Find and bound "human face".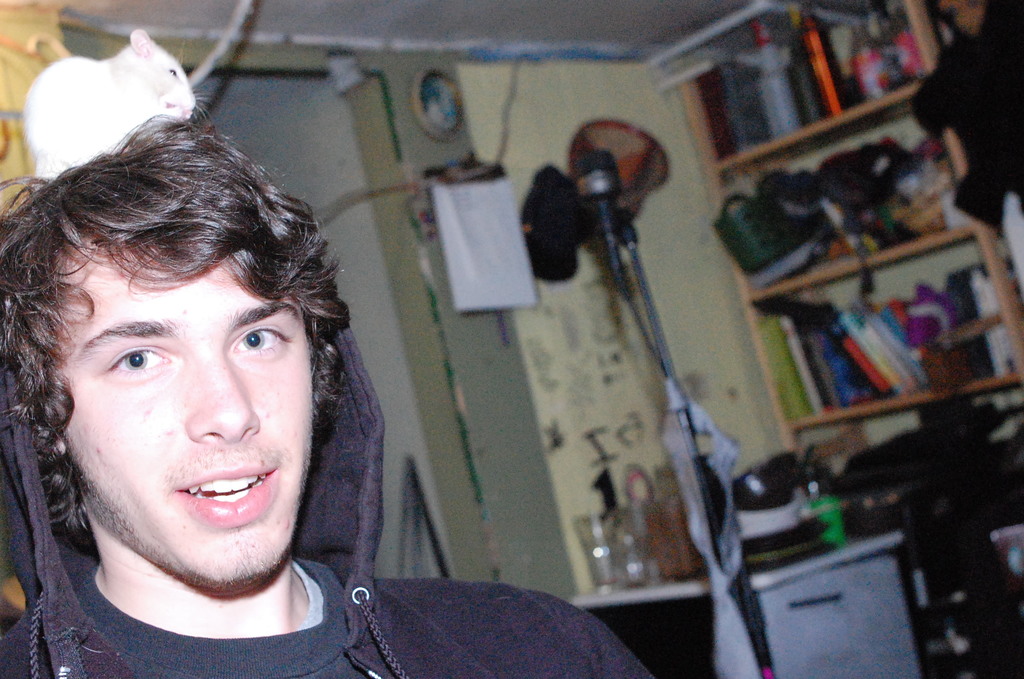
Bound: <bbox>56, 210, 323, 595</bbox>.
